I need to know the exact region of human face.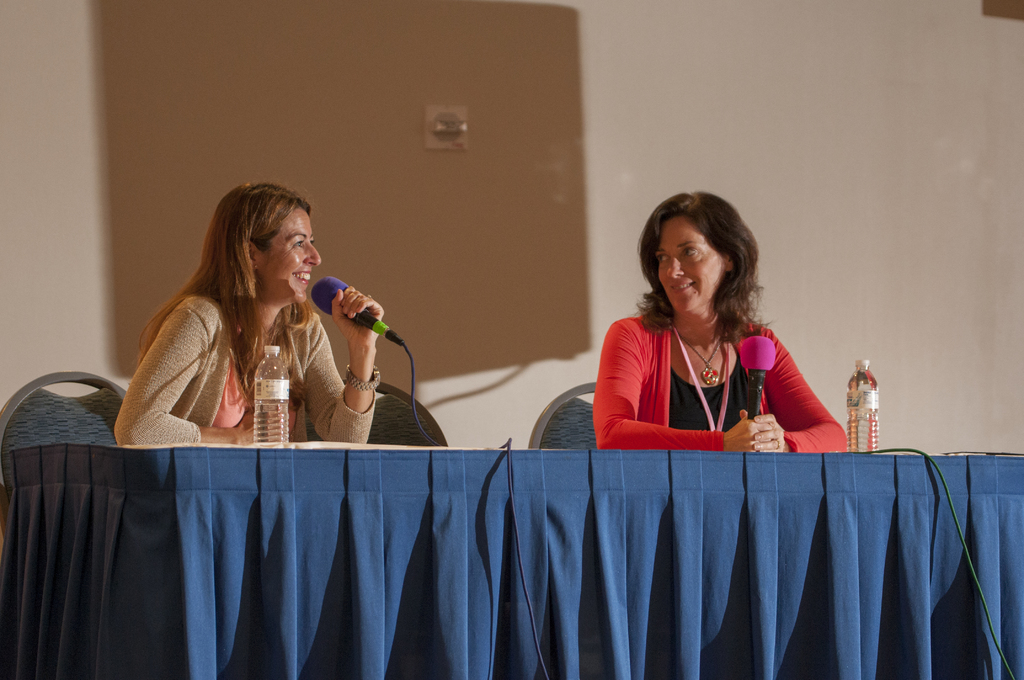
Region: select_region(259, 207, 319, 303).
